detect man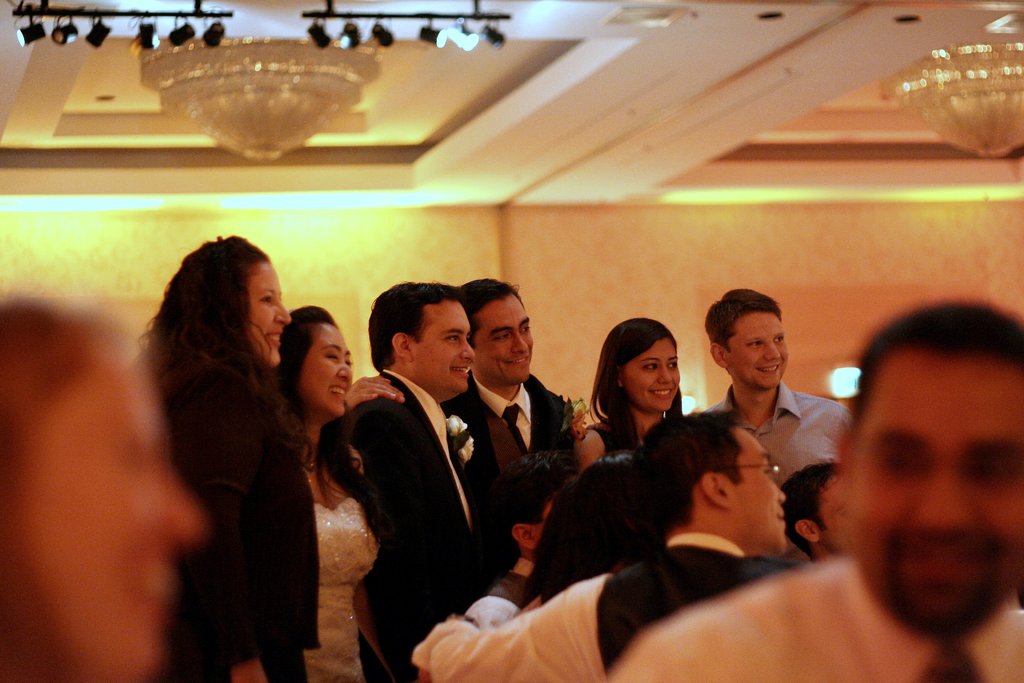
left=312, top=273, right=576, bottom=547
